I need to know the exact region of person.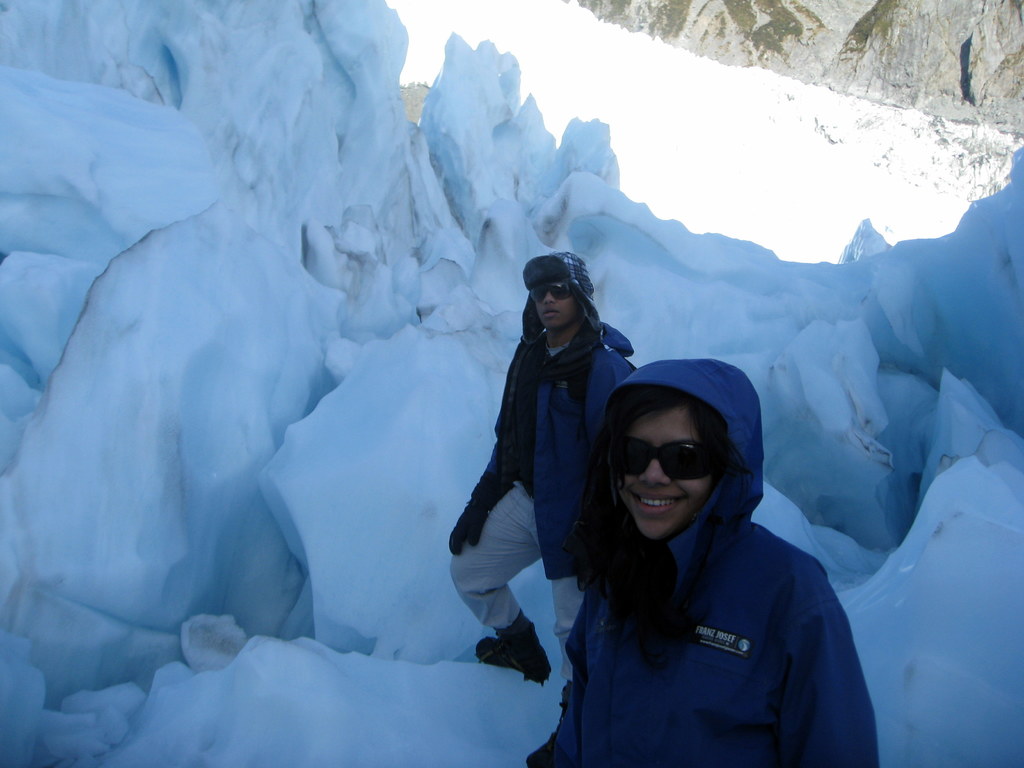
Region: select_region(447, 253, 640, 763).
